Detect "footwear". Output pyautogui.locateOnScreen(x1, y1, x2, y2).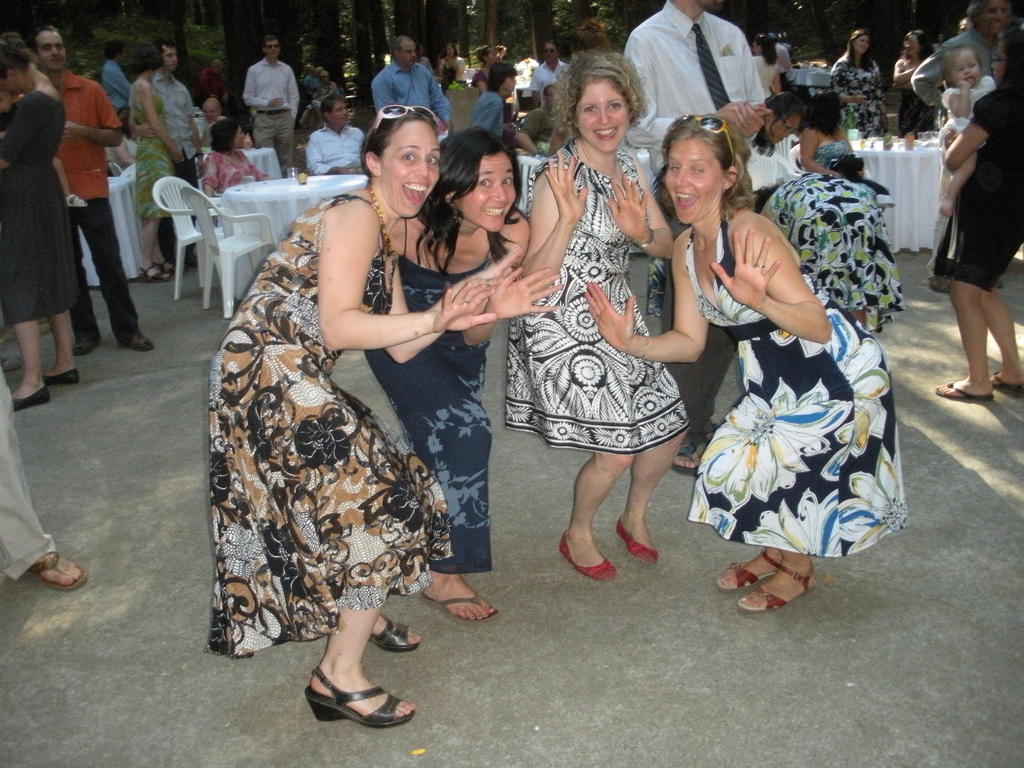
pyautogui.locateOnScreen(72, 337, 100, 356).
